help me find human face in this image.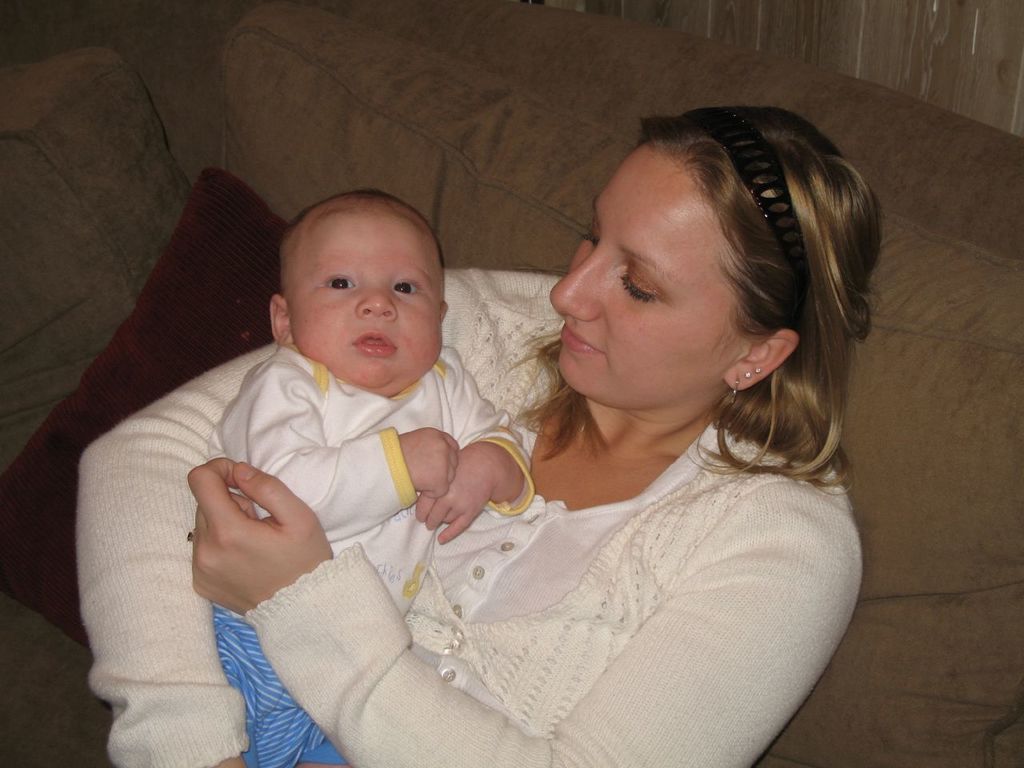
Found it: detection(282, 210, 444, 394).
